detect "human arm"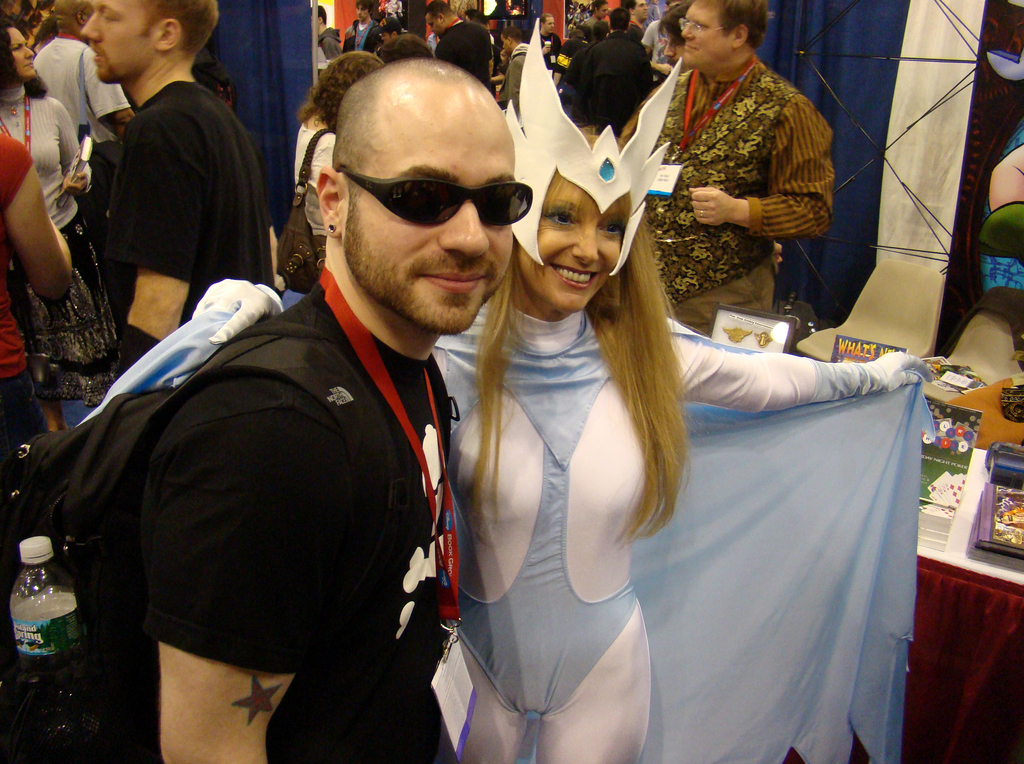
l=687, t=97, r=836, b=241
